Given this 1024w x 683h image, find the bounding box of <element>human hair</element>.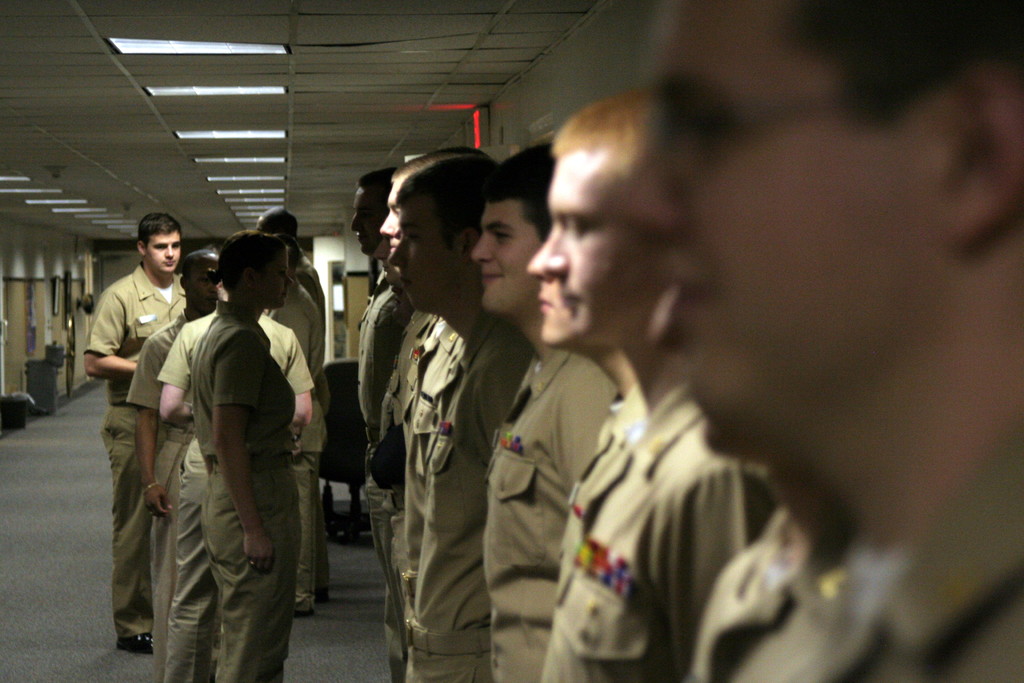
Rect(790, 0, 1023, 122).
